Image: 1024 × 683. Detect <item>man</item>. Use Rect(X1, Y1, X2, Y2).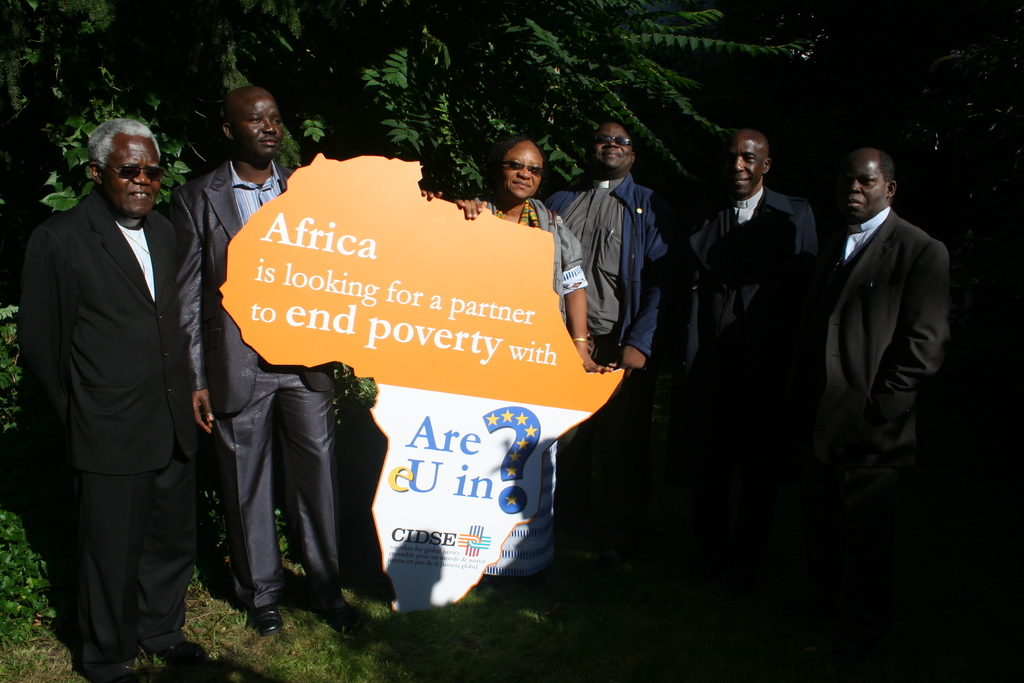
Rect(548, 112, 666, 554).
